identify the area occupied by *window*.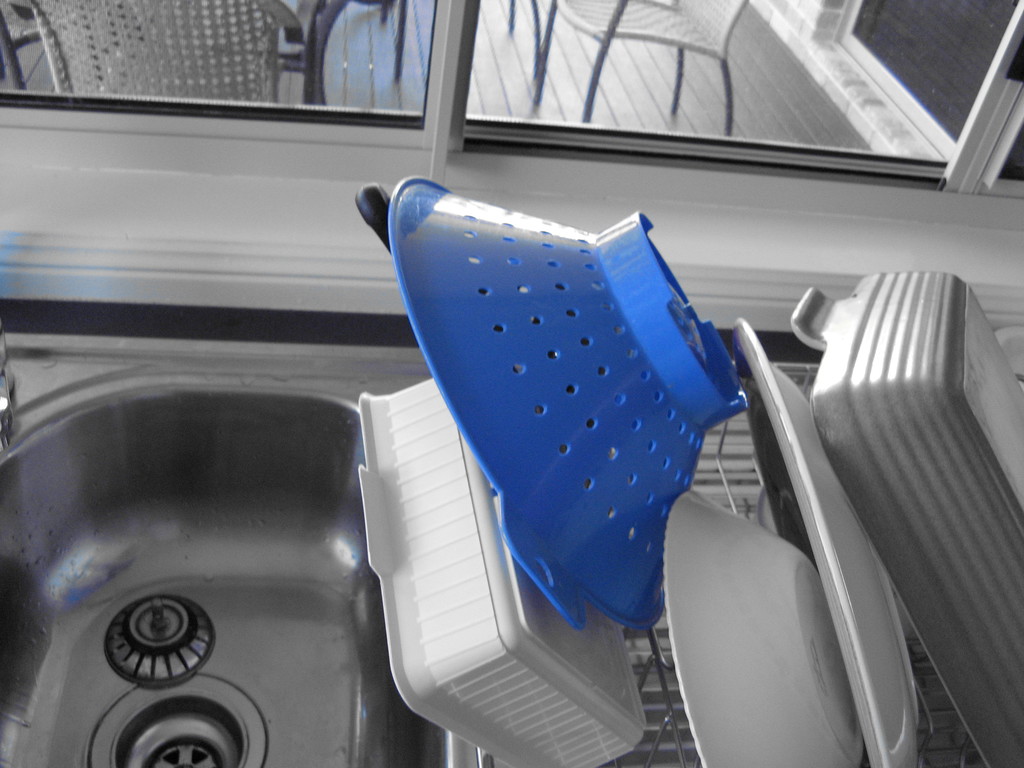
Area: (956,0,1023,196).
